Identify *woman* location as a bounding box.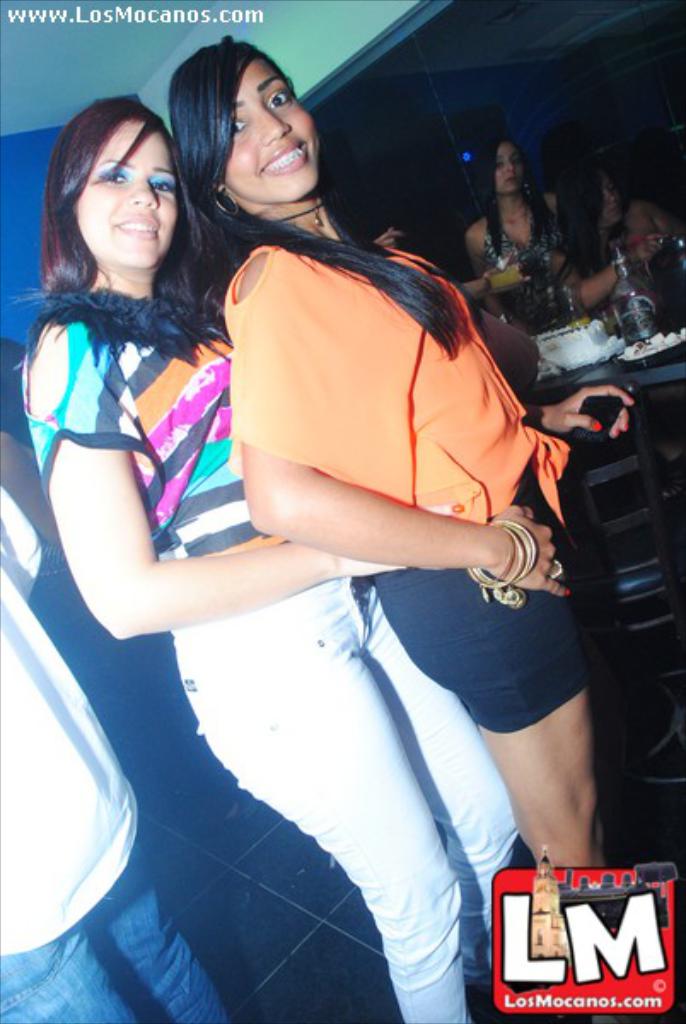
<box>473,130,578,346</box>.
